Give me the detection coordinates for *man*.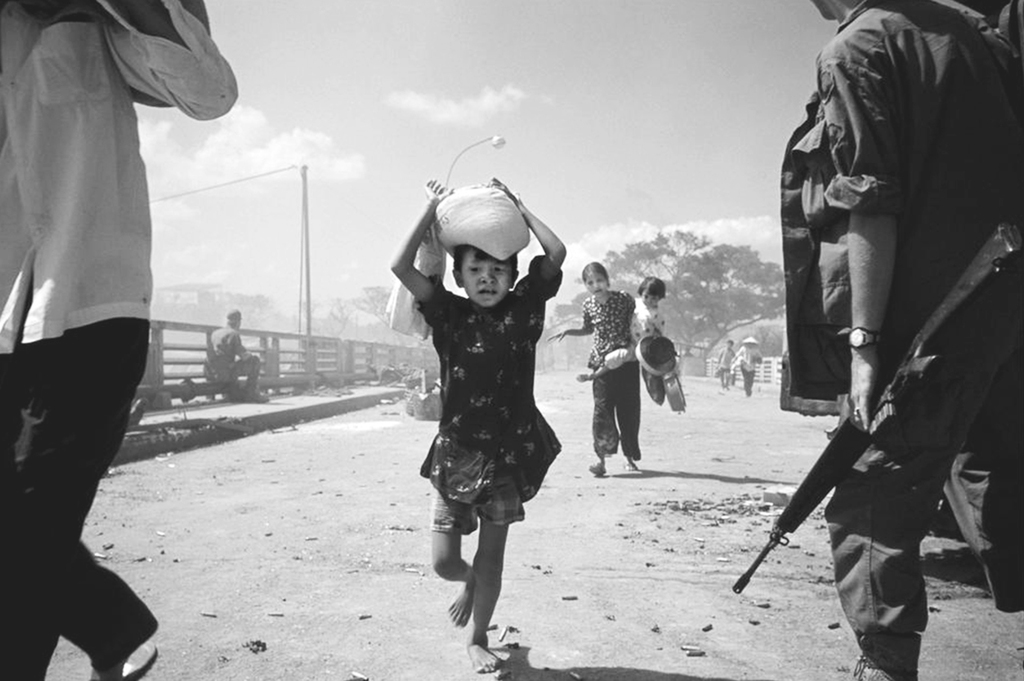
left=766, top=0, right=998, bottom=621.
